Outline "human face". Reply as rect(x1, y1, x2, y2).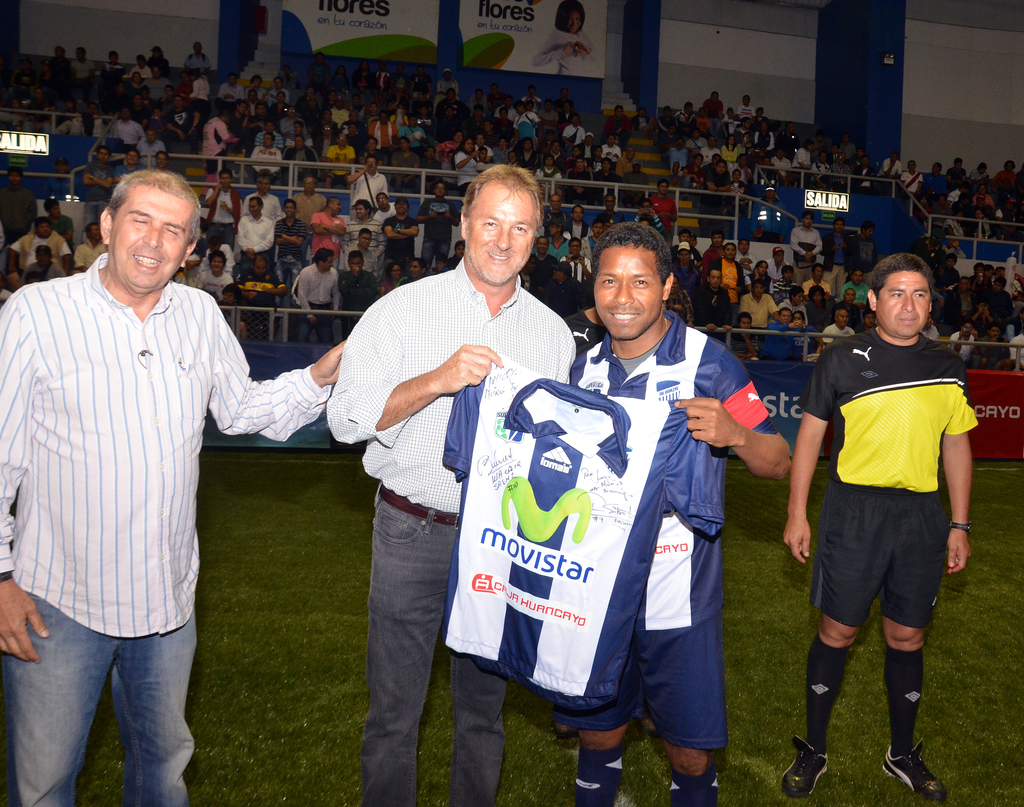
rect(696, 108, 706, 119).
